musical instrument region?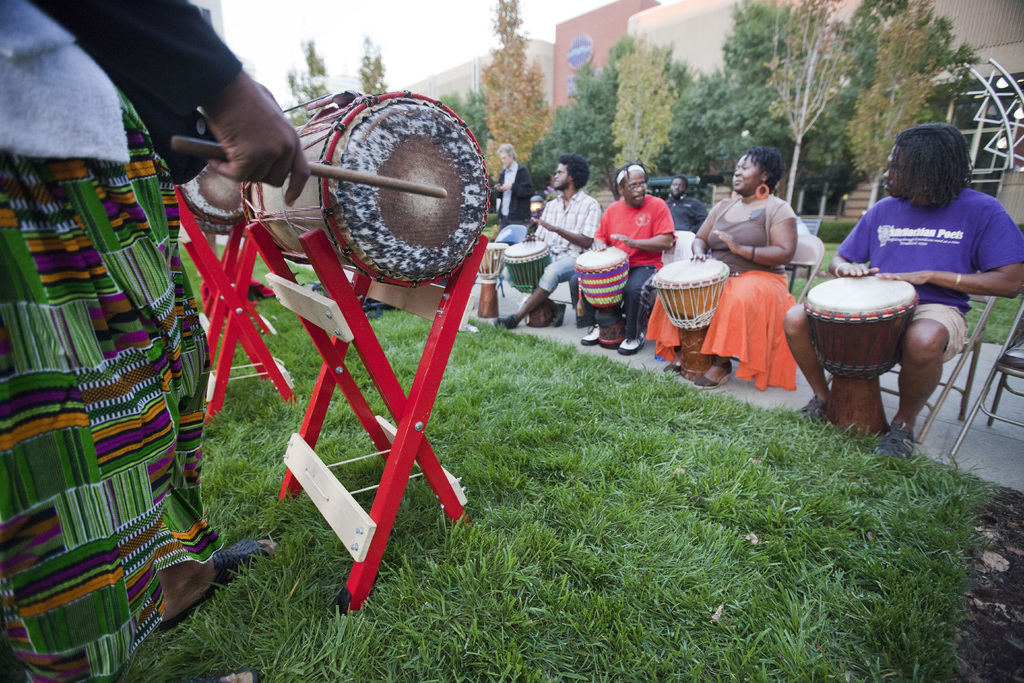
(801, 270, 905, 449)
